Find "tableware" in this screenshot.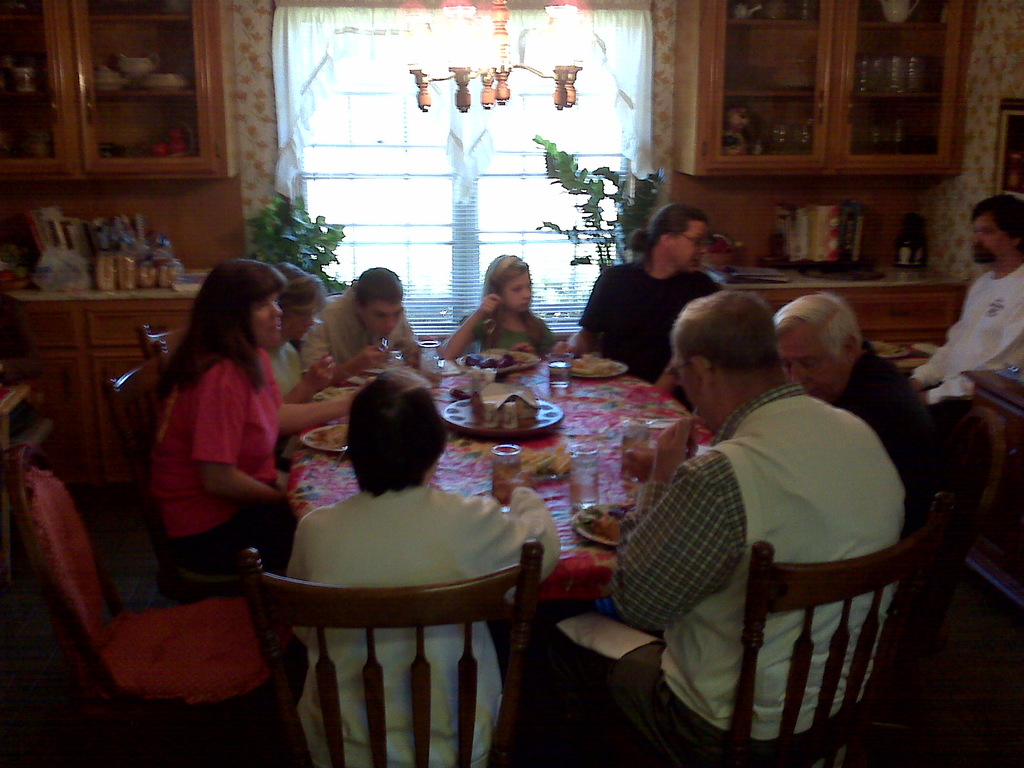
The bounding box for "tableware" is region(419, 335, 445, 389).
